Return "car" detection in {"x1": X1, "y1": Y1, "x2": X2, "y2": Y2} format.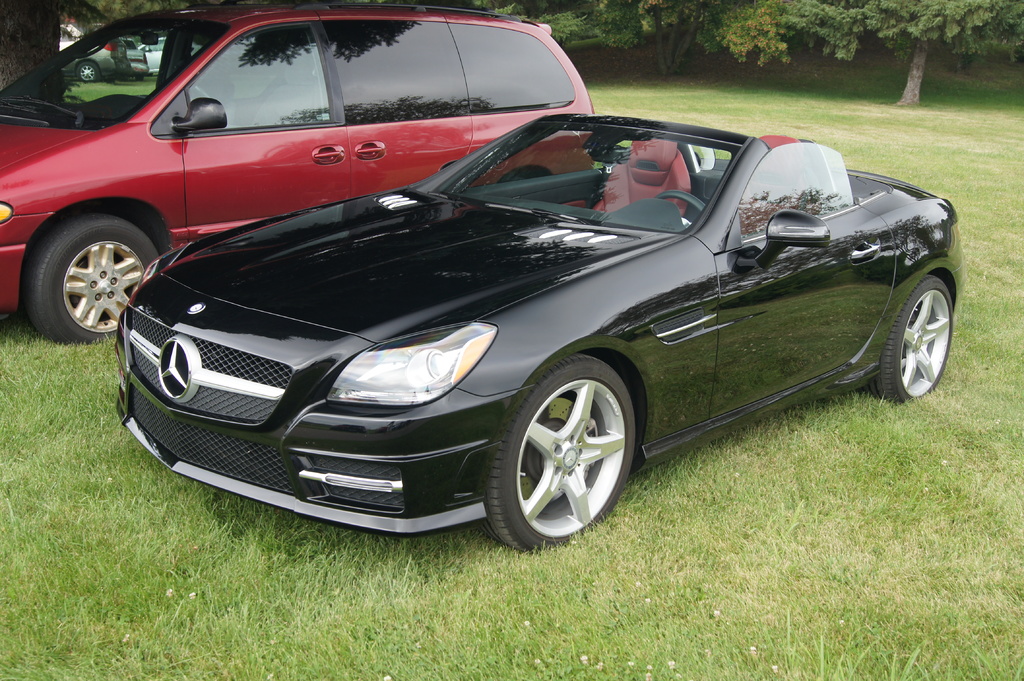
{"x1": 113, "y1": 98, "x2": 963, "y2": 560}.
